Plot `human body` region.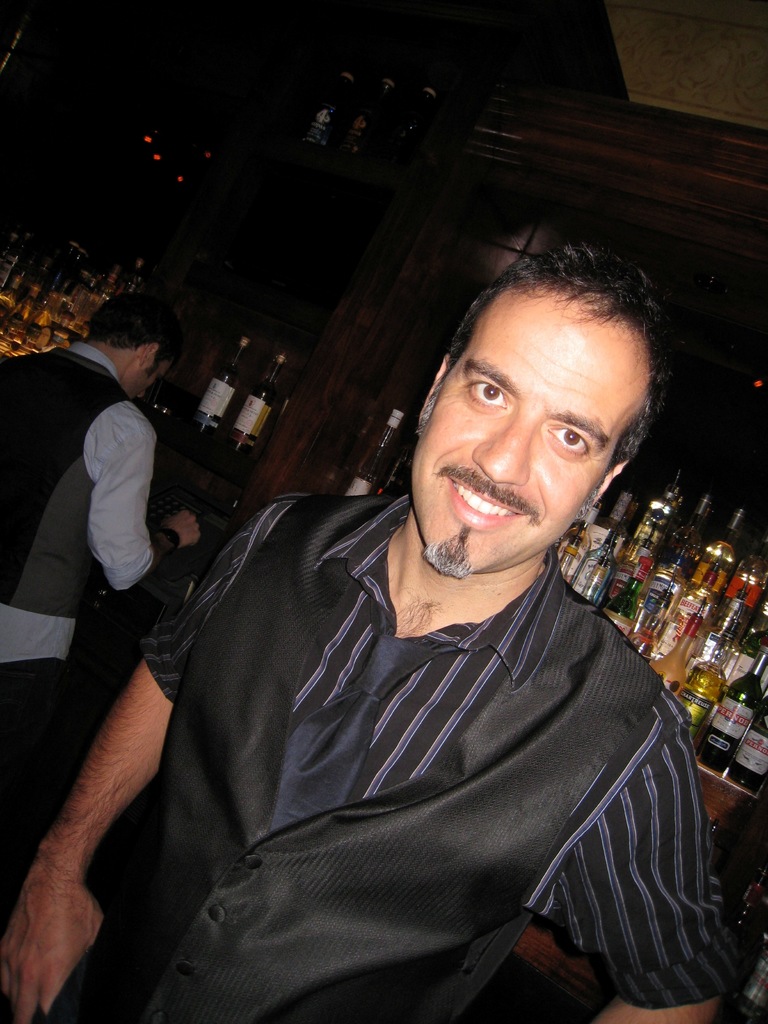
Plotted at bbox=(113, 227, 726, 1023).
